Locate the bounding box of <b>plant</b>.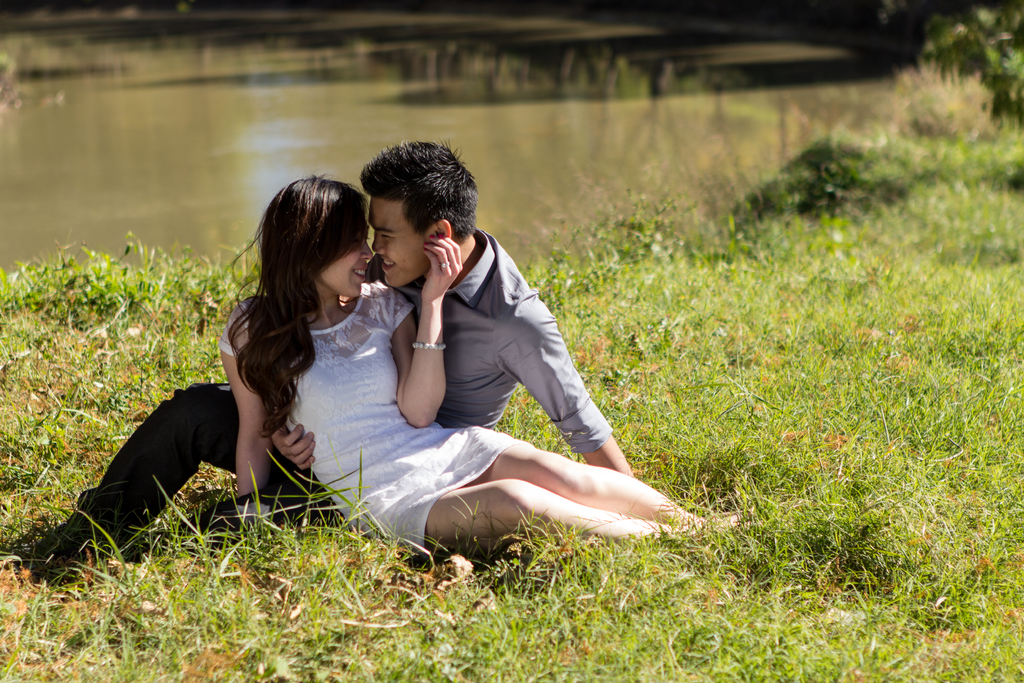
Bounding box: (x1=922, y1=0, x2=1023, y2=103).
